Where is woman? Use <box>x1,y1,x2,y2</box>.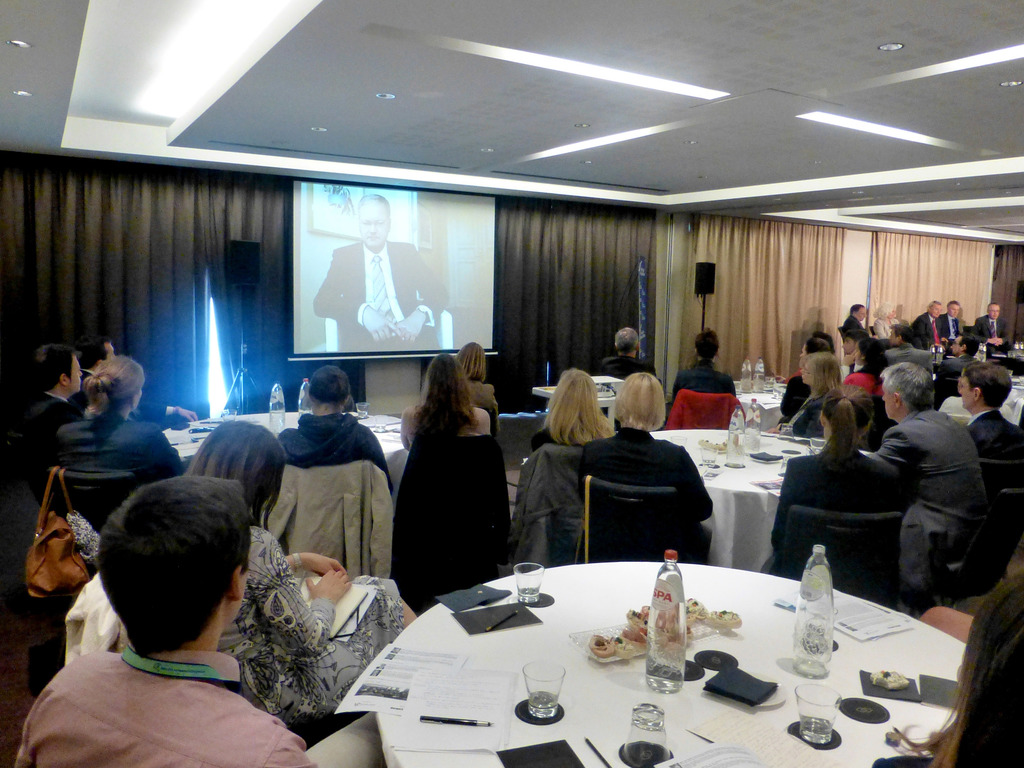
<box>677,326,739,401</box>.
